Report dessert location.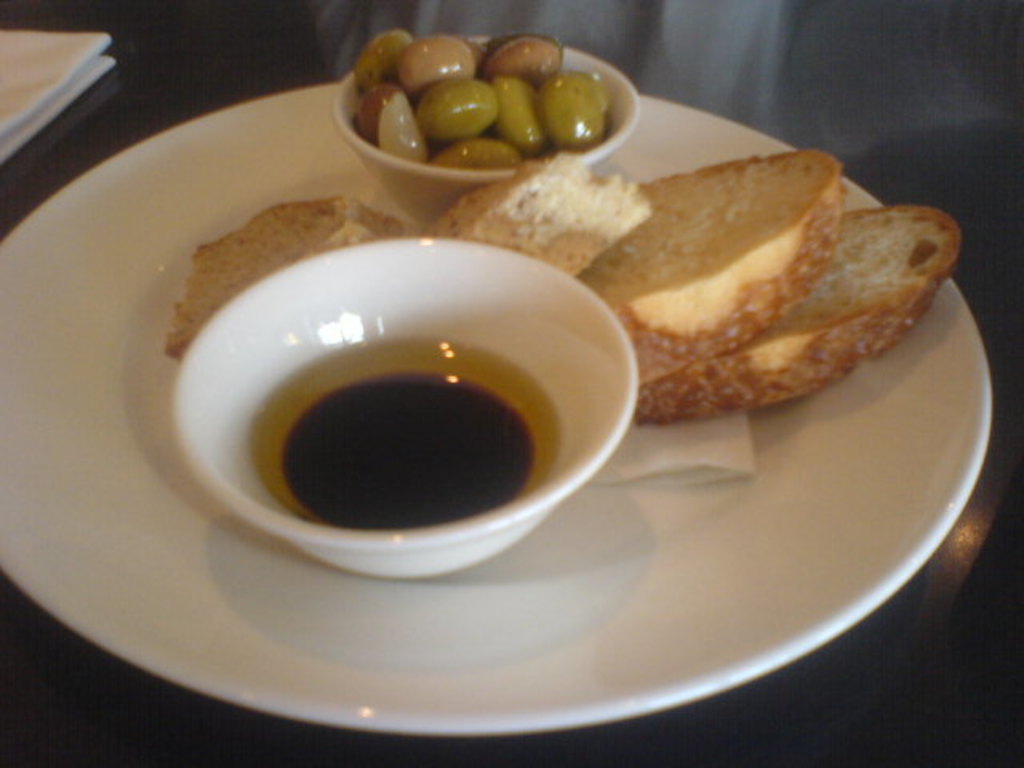
Report: rect(531, 75, 603, 162).
